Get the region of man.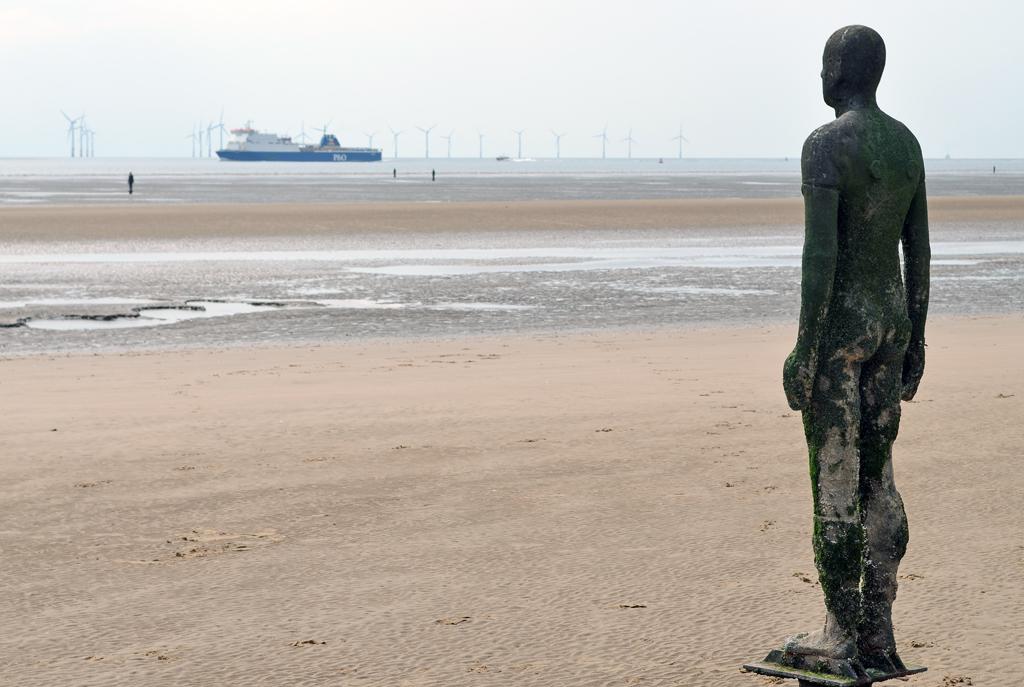
<box>767,9,938,686</box>.
